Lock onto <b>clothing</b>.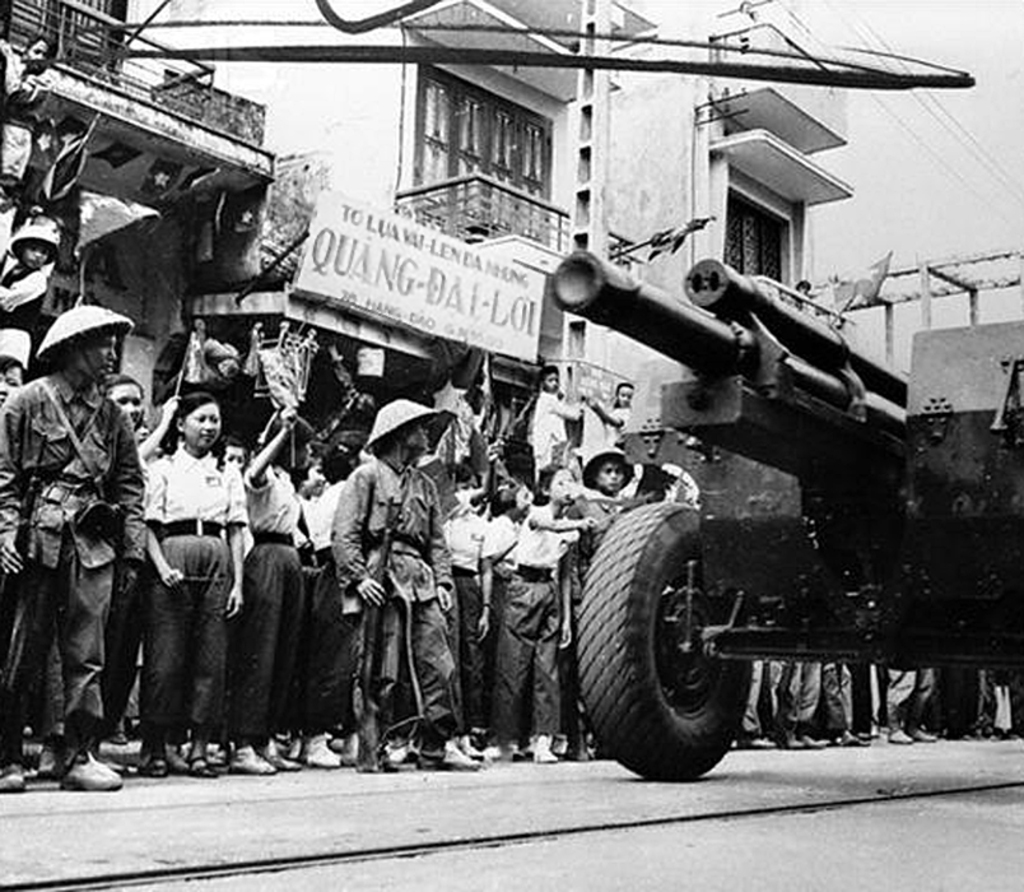
Locked: crop(327, 451, 467, 753).
